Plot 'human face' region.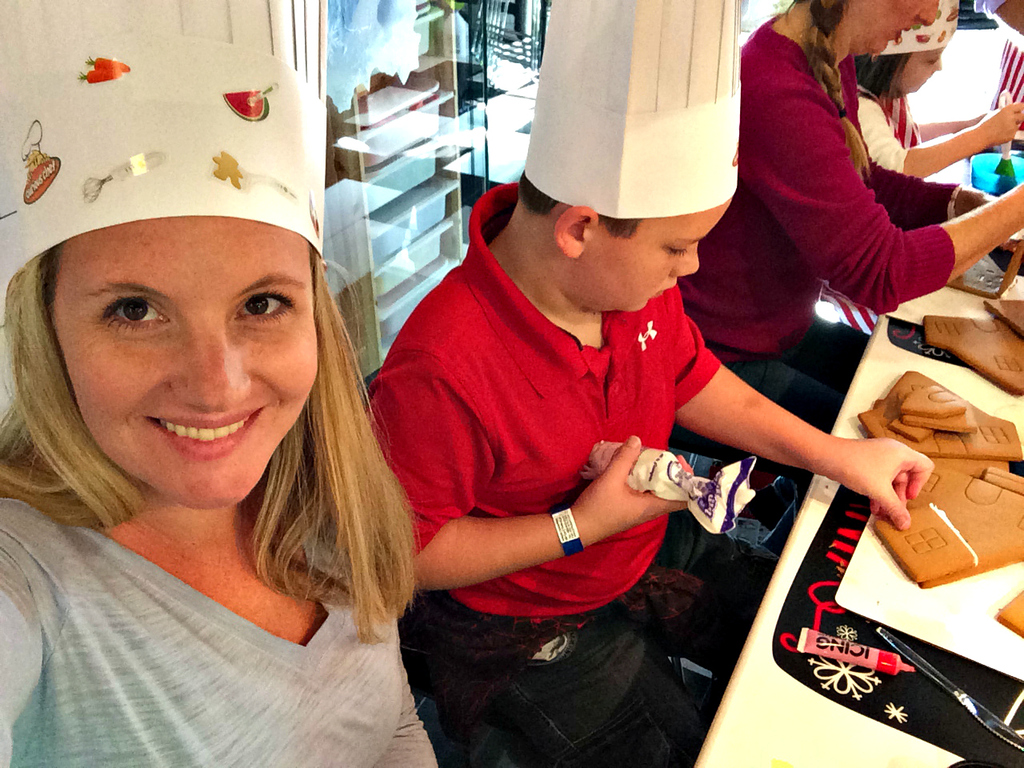
Plotted at 898/47/942/94.
